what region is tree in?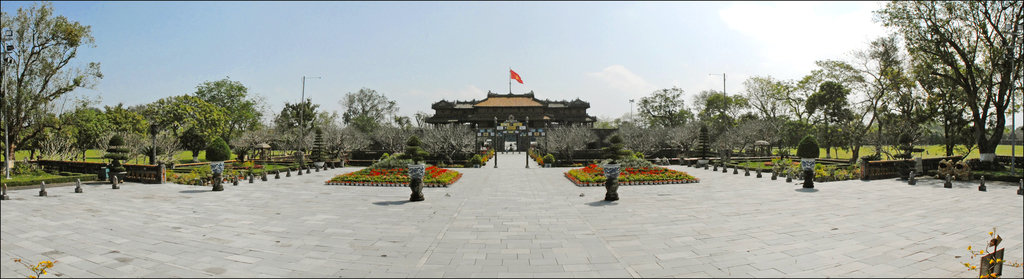
bbox=[639, 83, 701, 161].
